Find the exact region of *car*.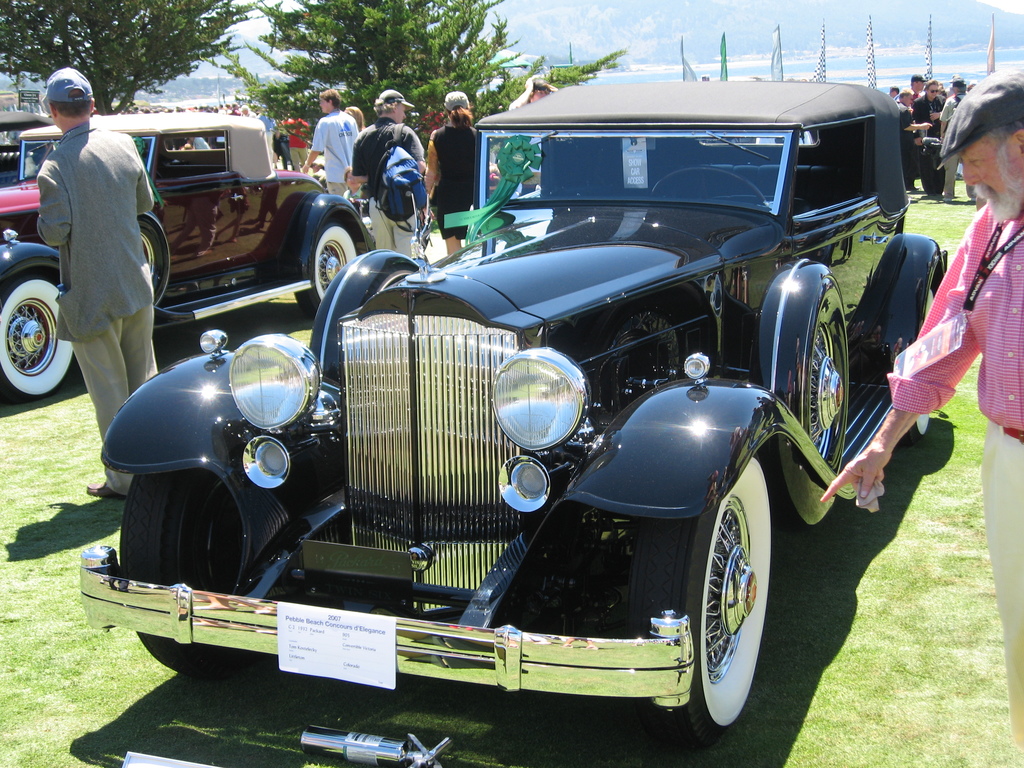
Exact region: 0/114/369/408.
